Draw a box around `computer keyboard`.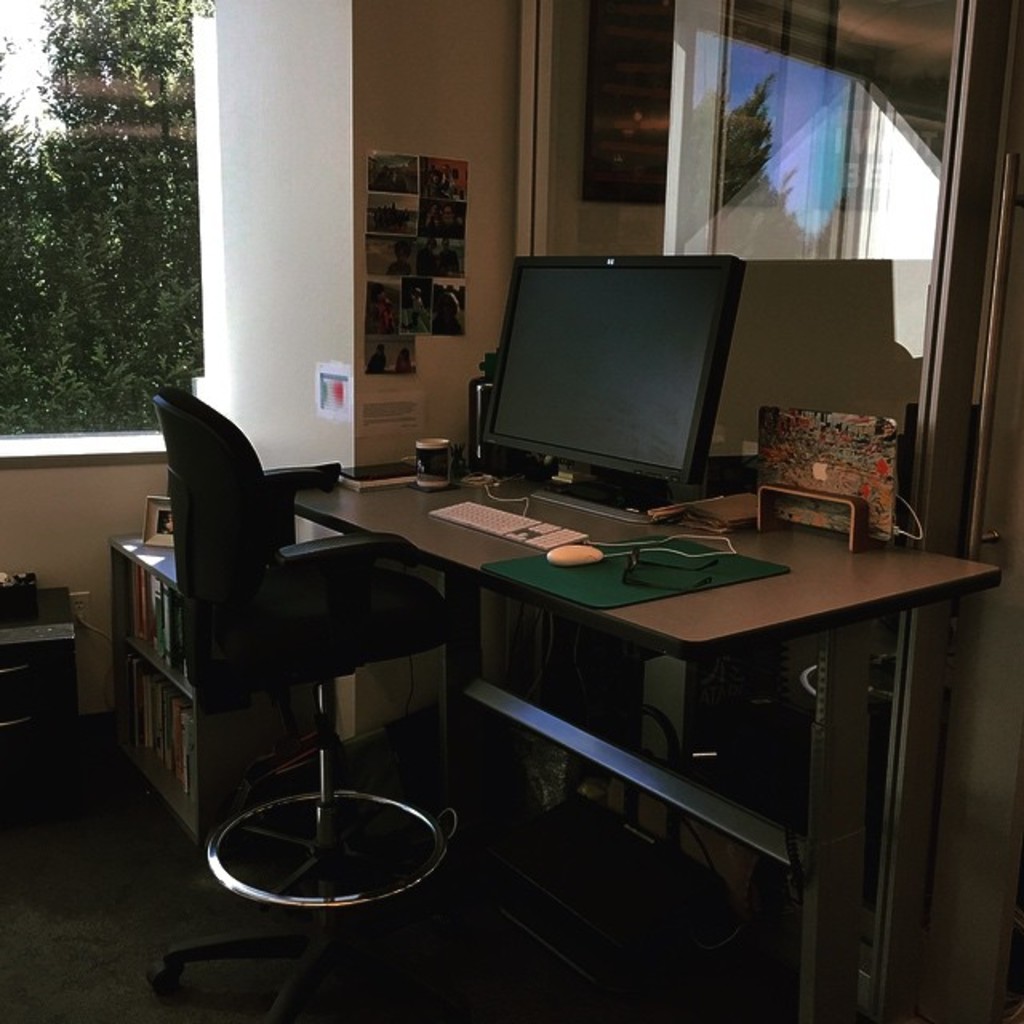
432,496,587,550.
